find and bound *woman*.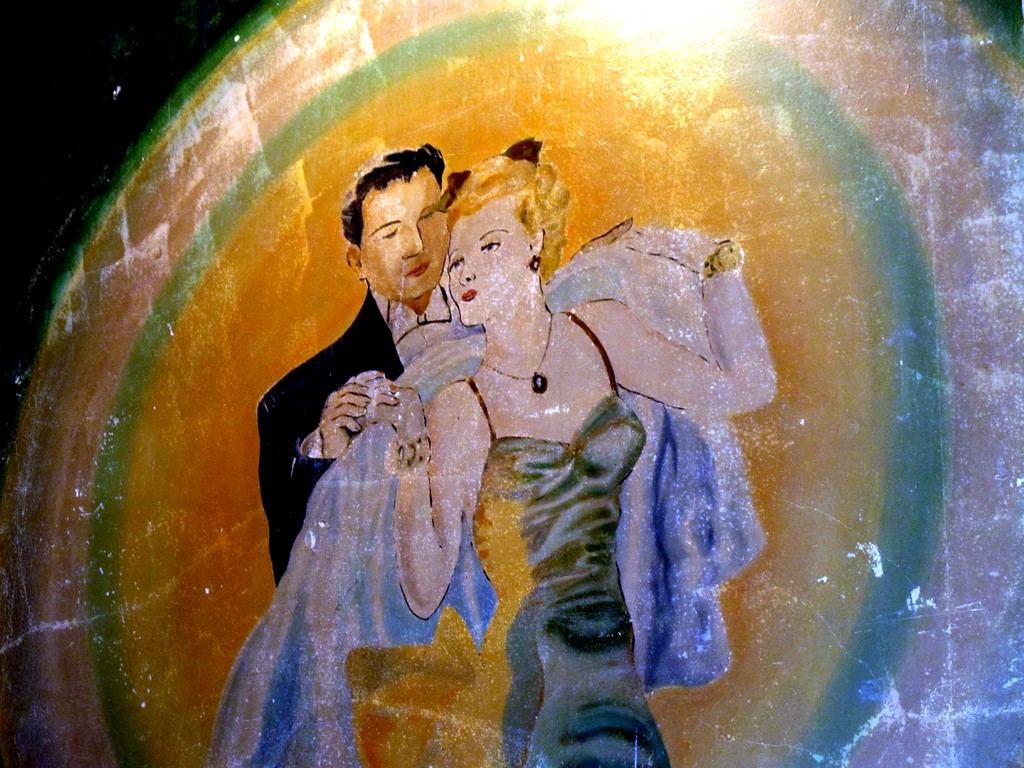
Bound: detection(237, 168, 719, 736).
